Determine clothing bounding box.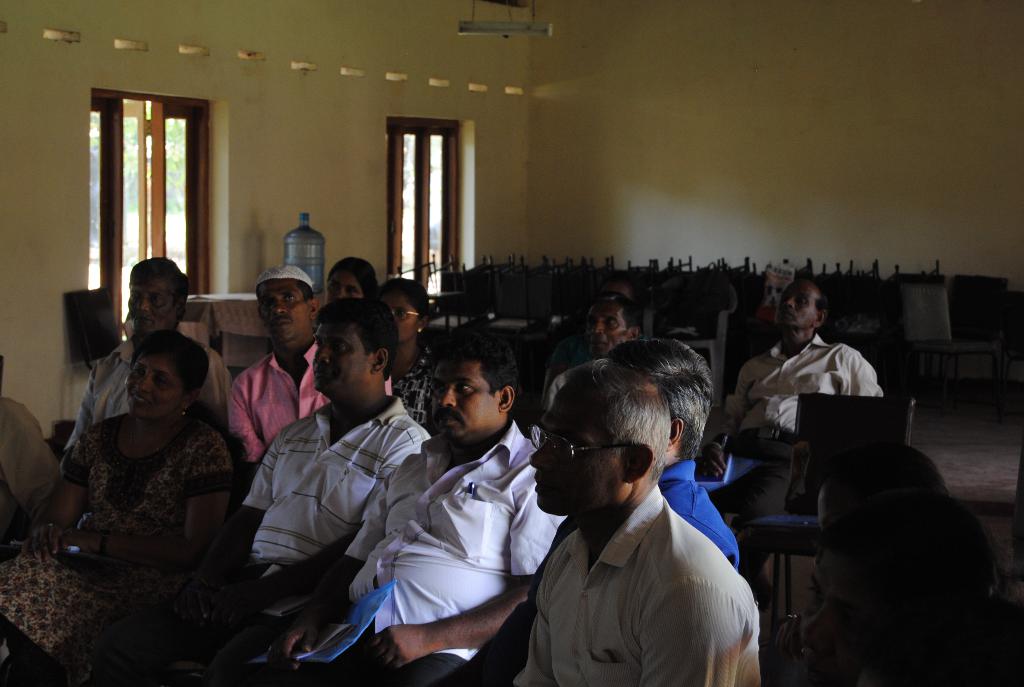
Determined: x1=244 y1=347 x2=343 y2=459.
